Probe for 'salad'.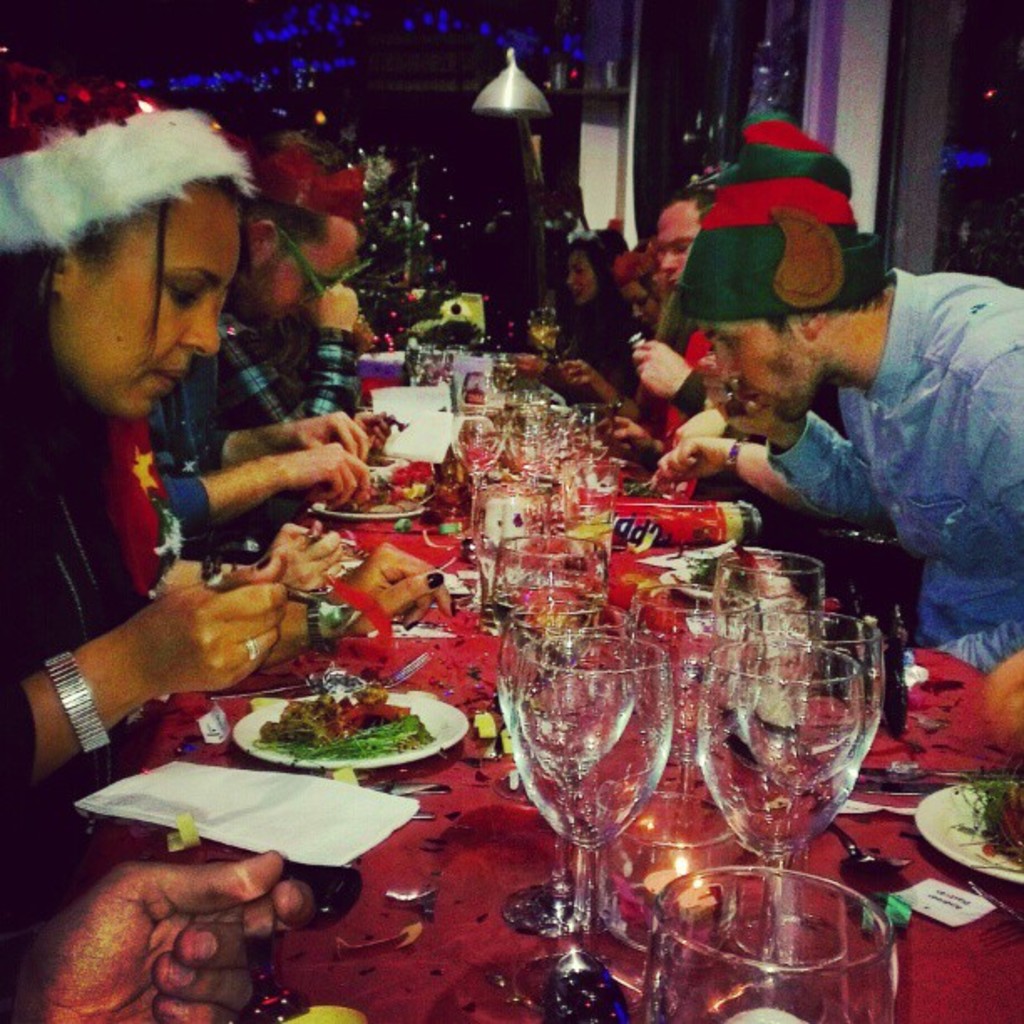
Probe result: l=249, t=683, r=435, b=756.
